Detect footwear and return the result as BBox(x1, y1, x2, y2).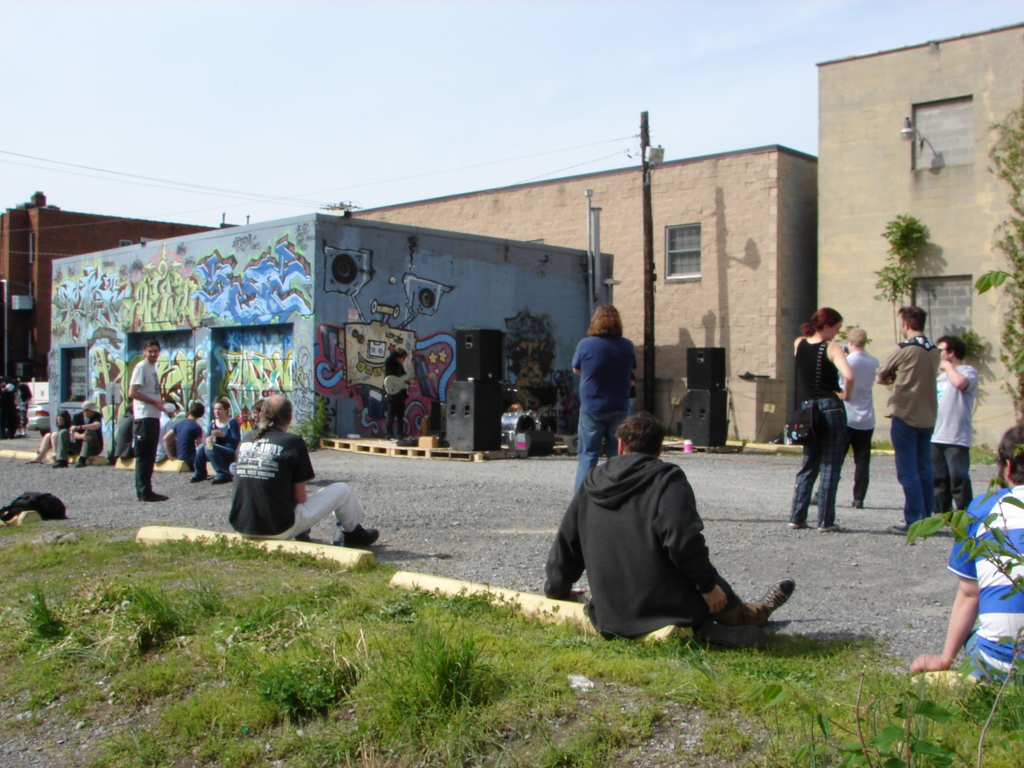
BBox(750, 577, 799, 620).
